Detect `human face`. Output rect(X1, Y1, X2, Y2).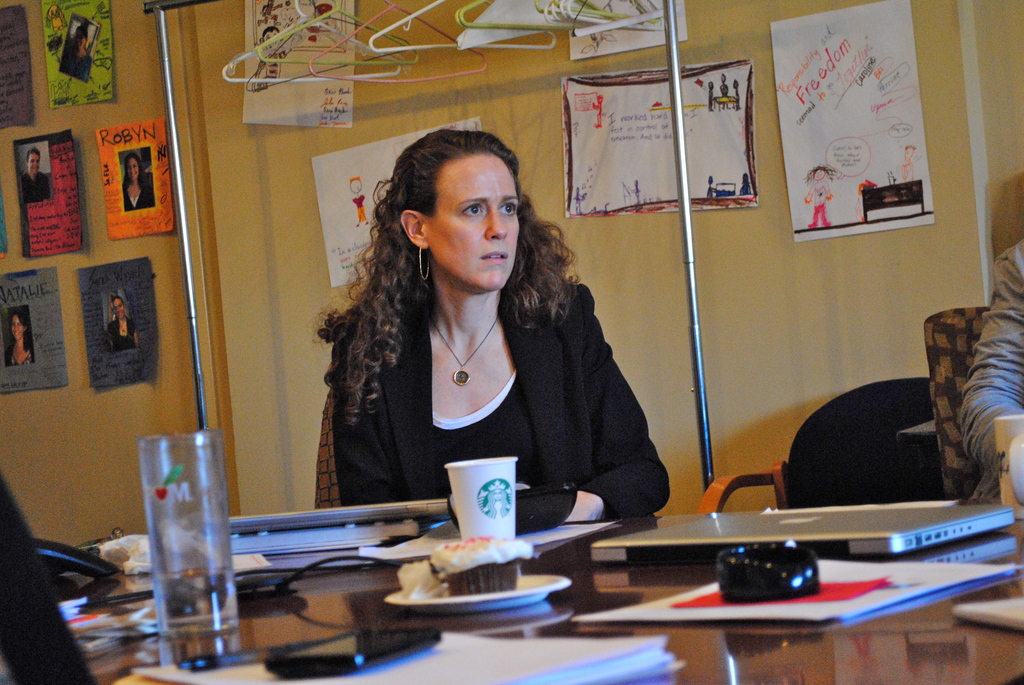
rect(12, 315, 22, 336).
